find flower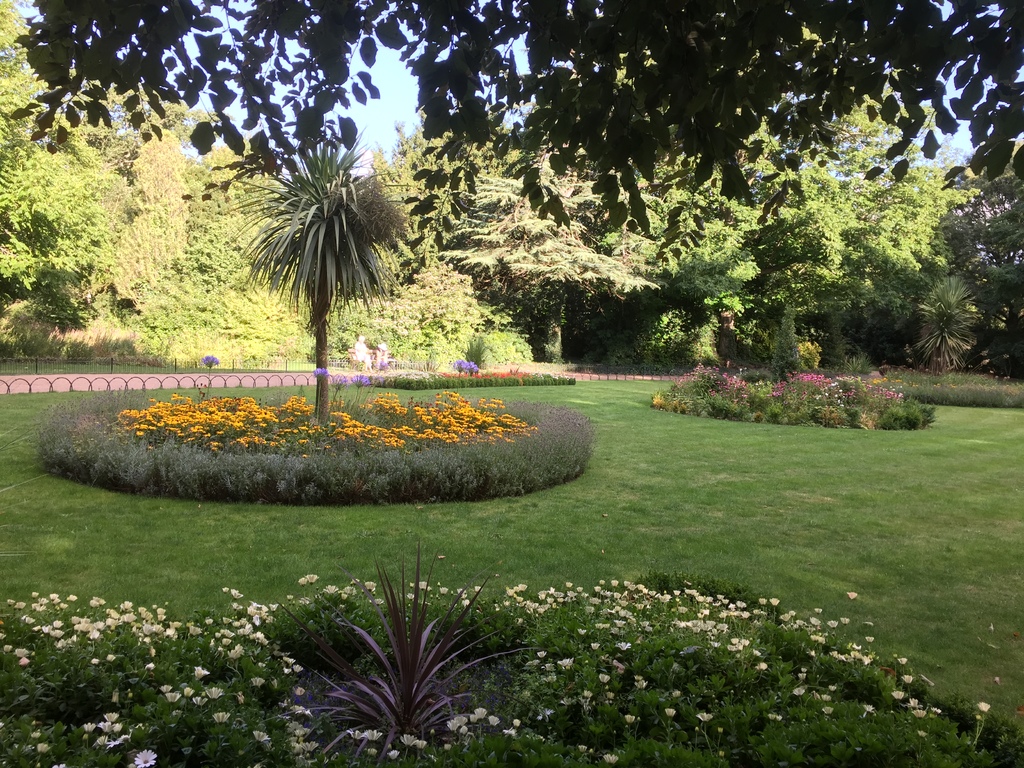
box=[898, 657, 910, 664]
